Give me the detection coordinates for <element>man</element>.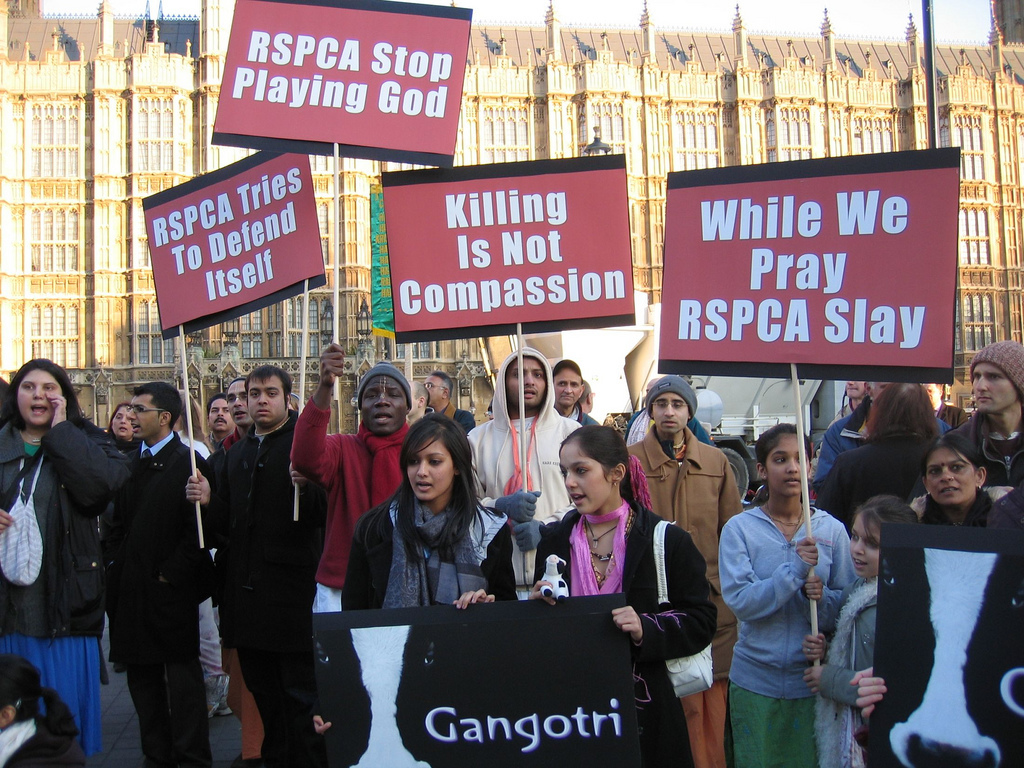
{"x1": 547, "y1": 358, "x2": 601, "y2": 427}.
